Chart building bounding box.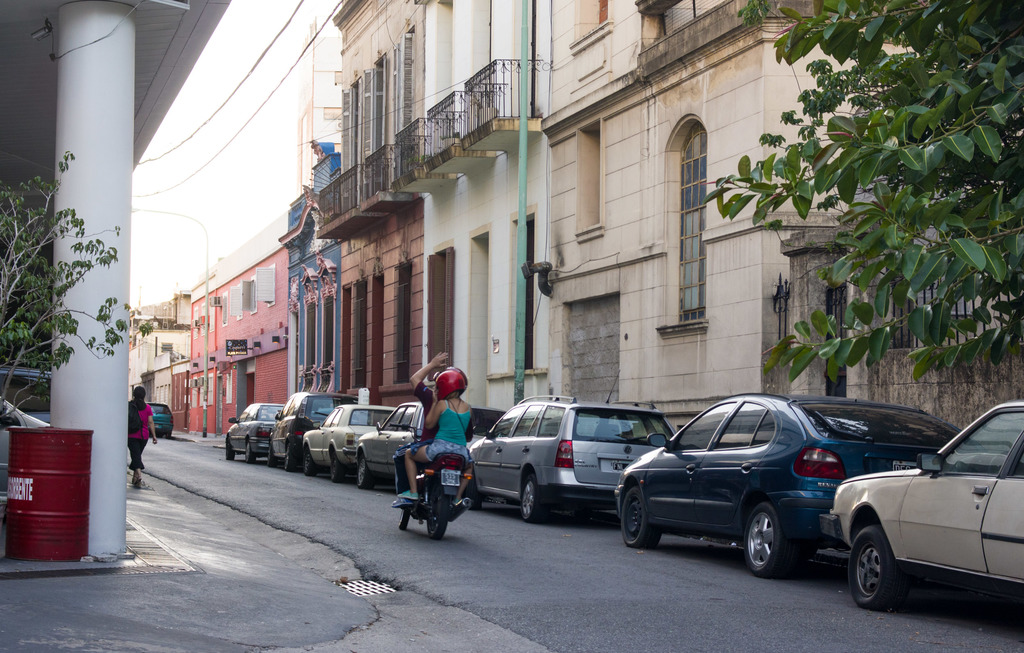
Charted: box=[218, 209, 290, 430].
